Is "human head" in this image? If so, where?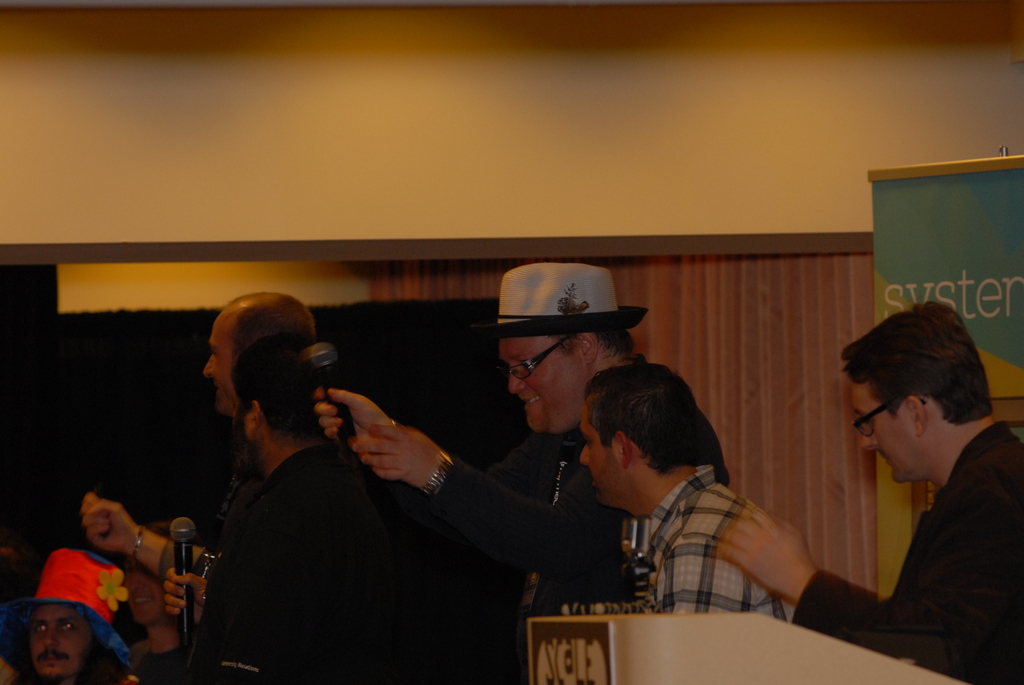
Yes, at 502, 266, 635, 436.
